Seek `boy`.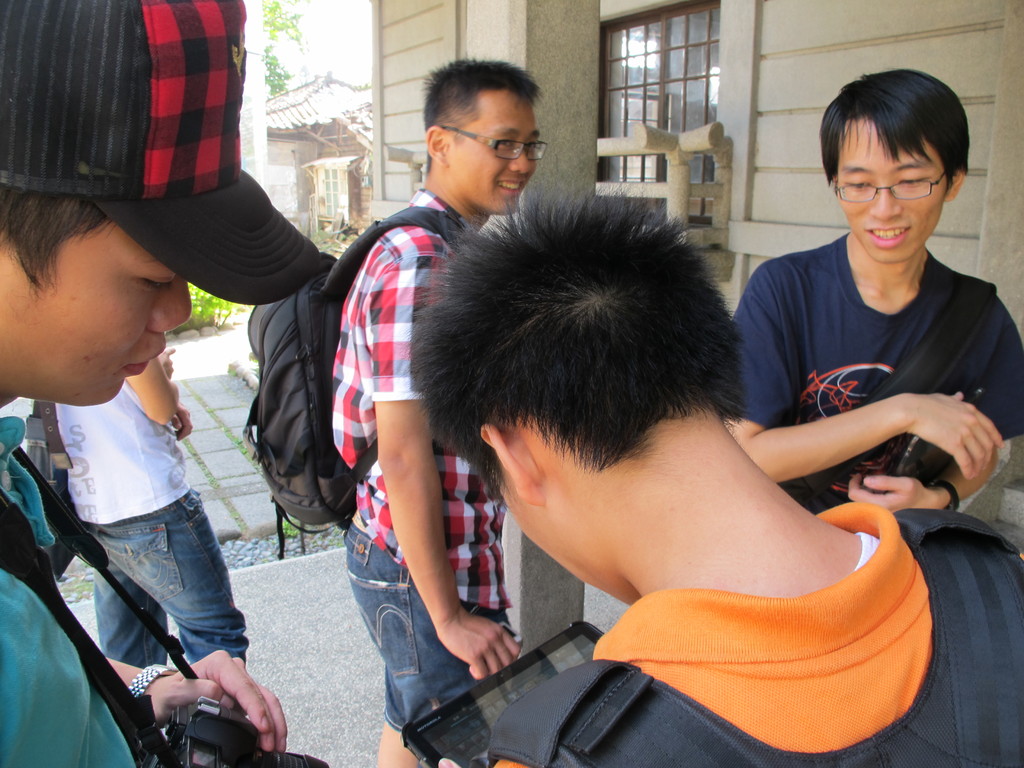
733:67:1021:513.
